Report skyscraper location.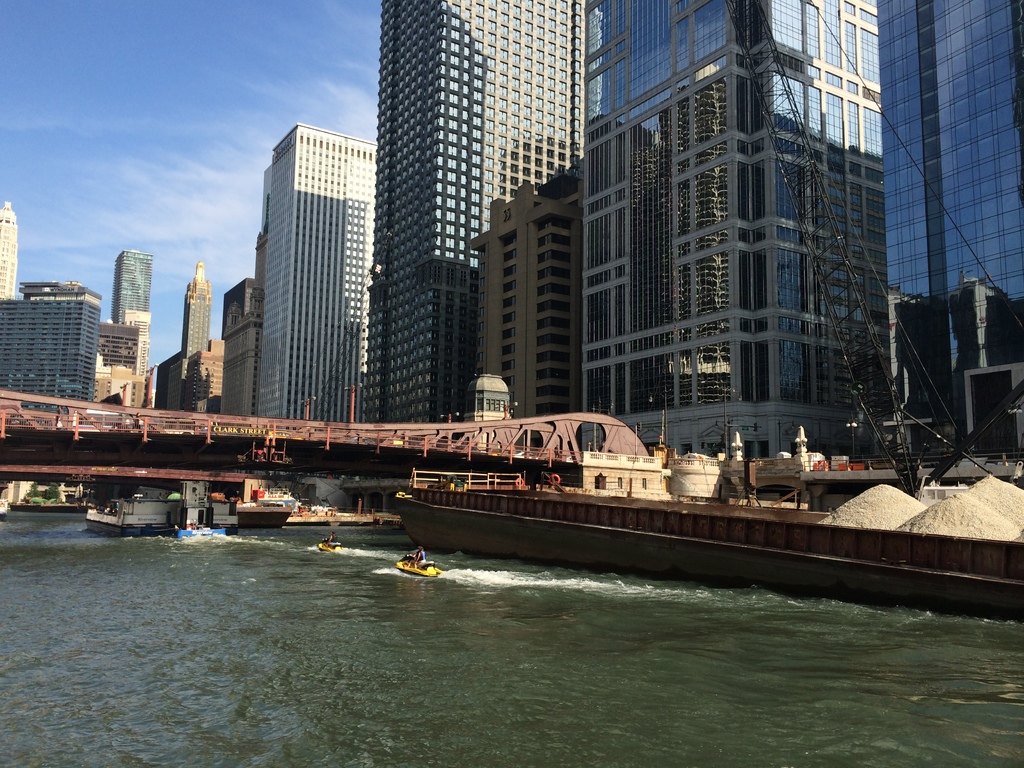
Report: [x1=218, y1=268, x2=251, y2=430].
